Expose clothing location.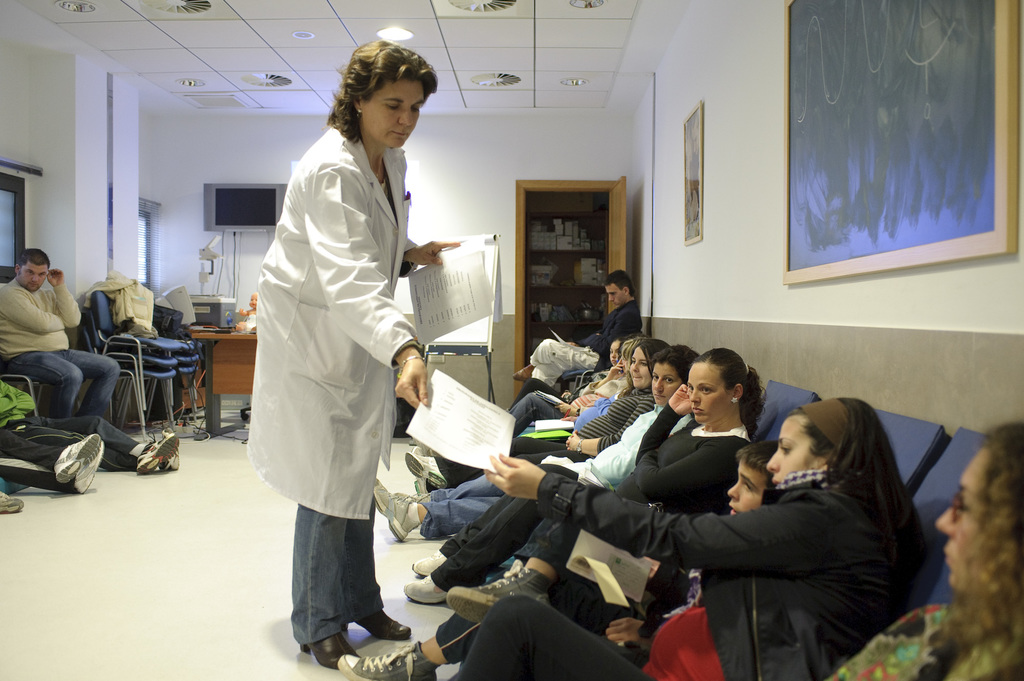
Exposed at crop(827, 597, 1023, 680).
